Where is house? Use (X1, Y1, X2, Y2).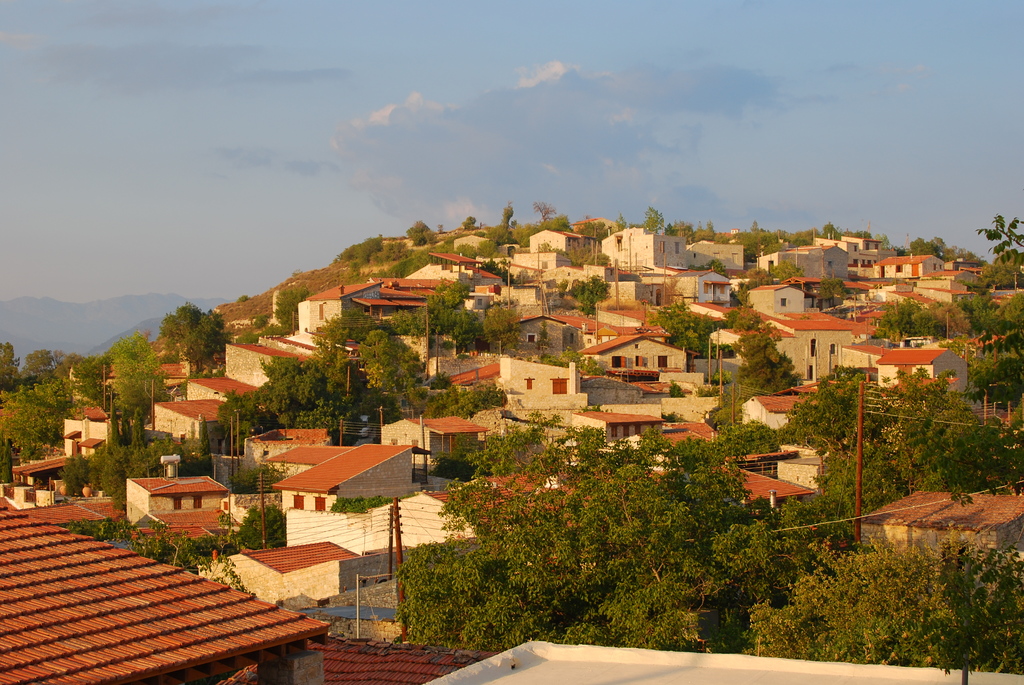
(527, 226, 582, 251).
